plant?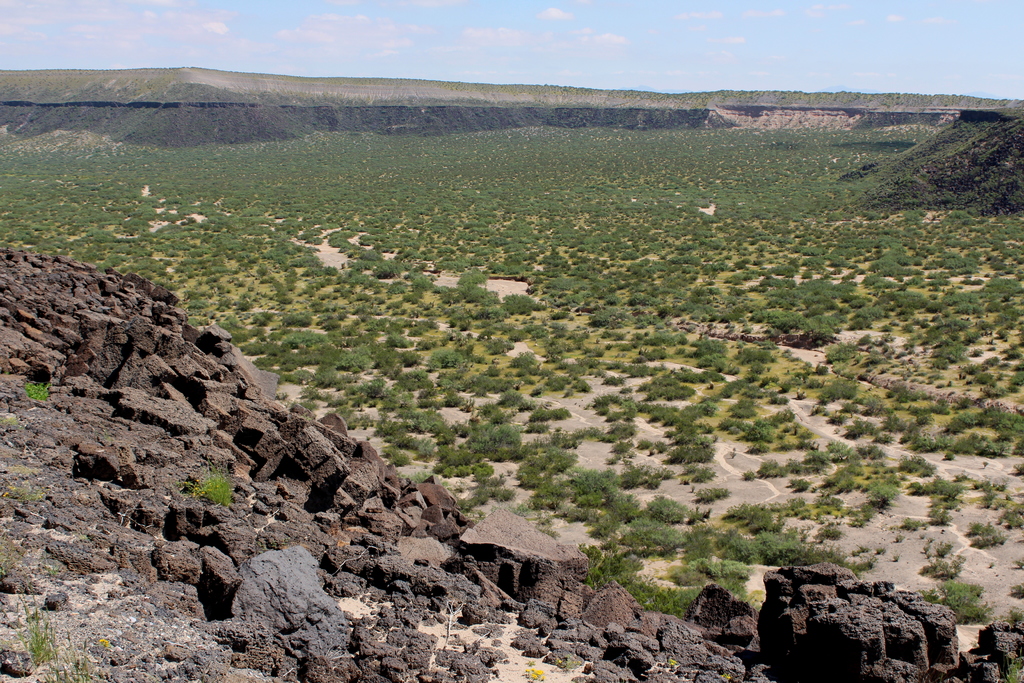
x1=568 y1=542 x2=640 y2=585
